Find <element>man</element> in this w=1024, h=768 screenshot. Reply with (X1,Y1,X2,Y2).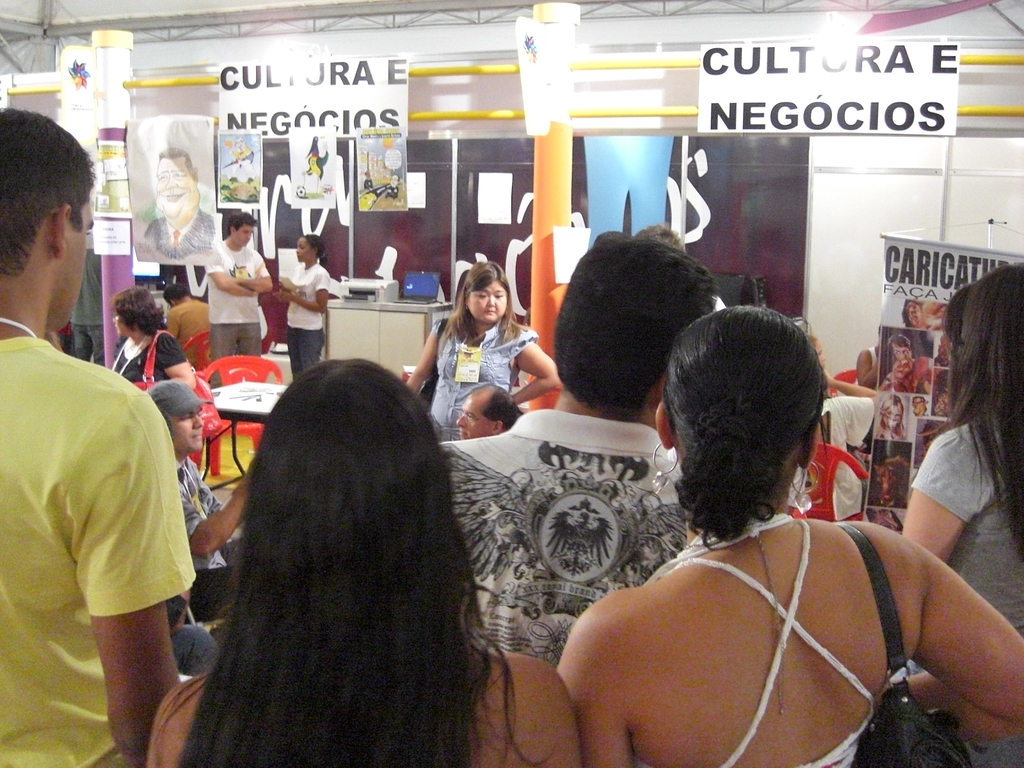
(137,145,216,267).
